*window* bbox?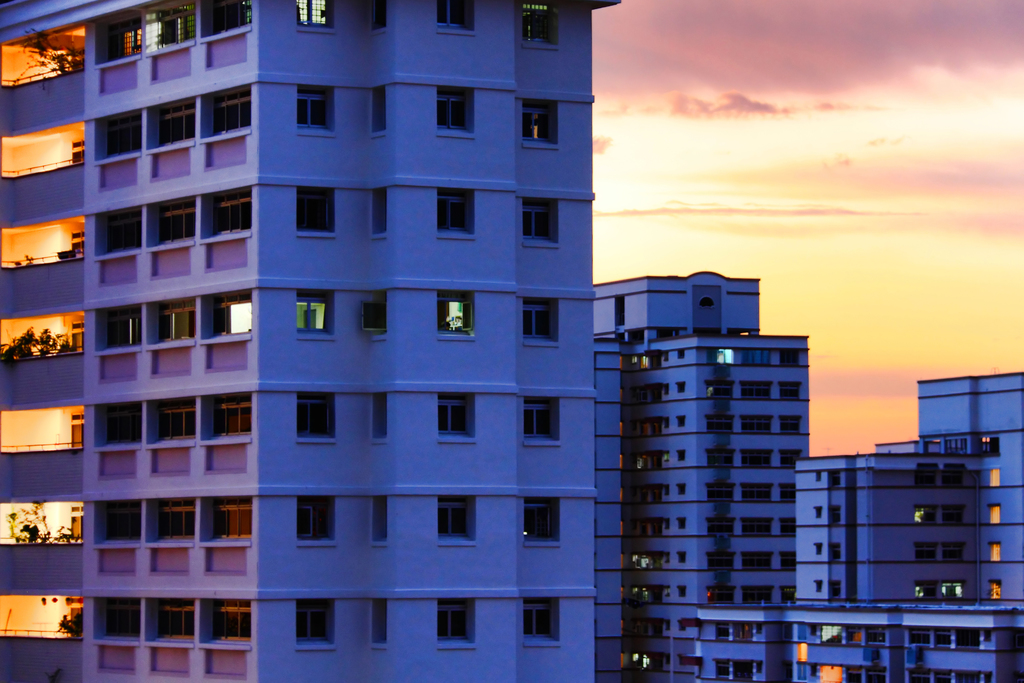
box(433, 190, 479, 238)
